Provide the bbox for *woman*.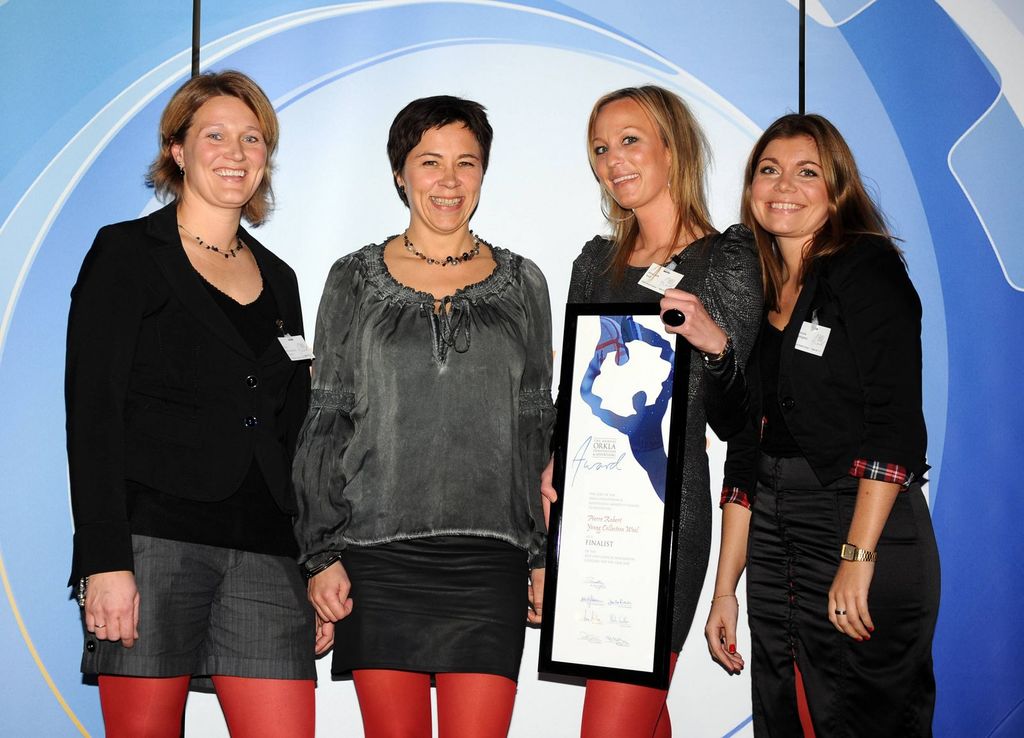
(left=290, top=93, right=557, bottom=737).
